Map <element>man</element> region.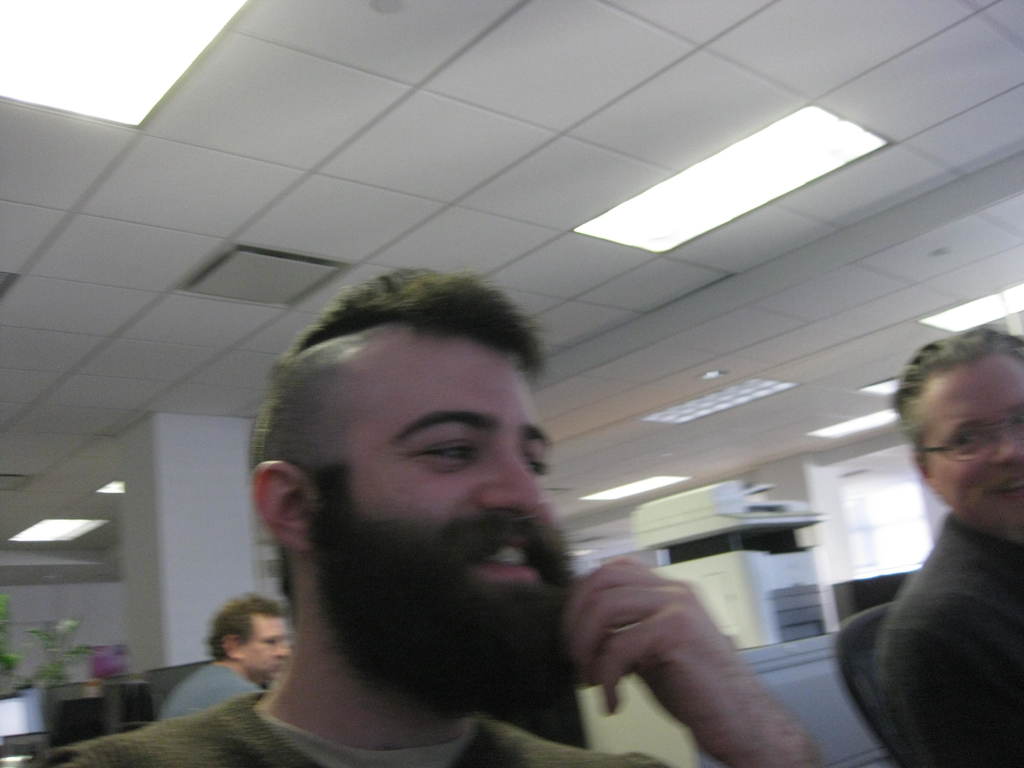
Mapped to [left=13, top=265, right=828, bottom=767].
